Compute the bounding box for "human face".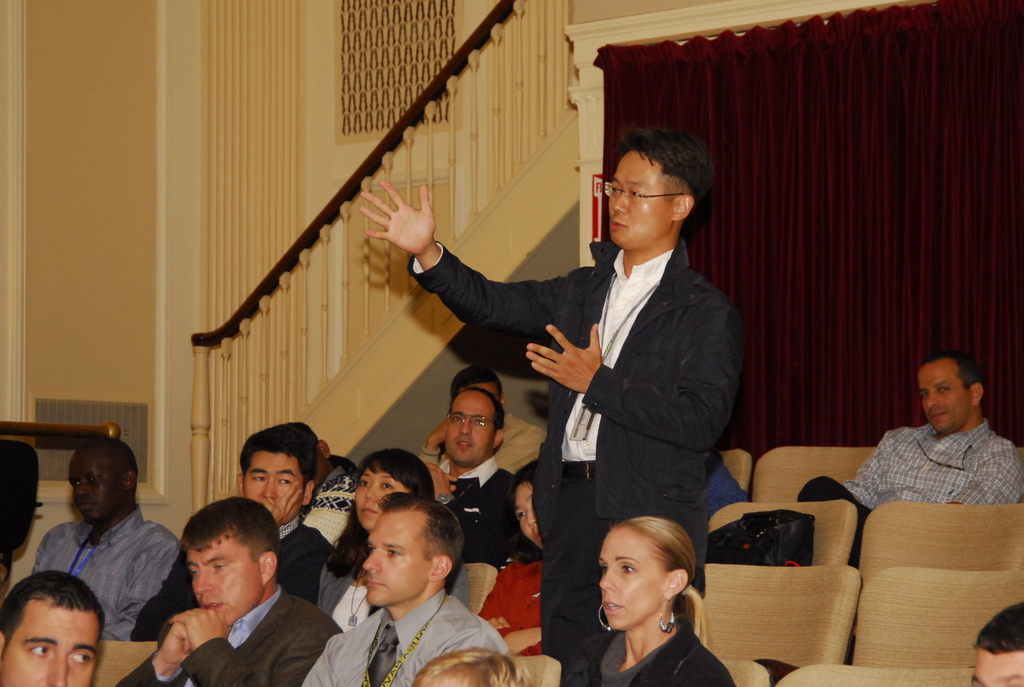
186,533,266,624.
